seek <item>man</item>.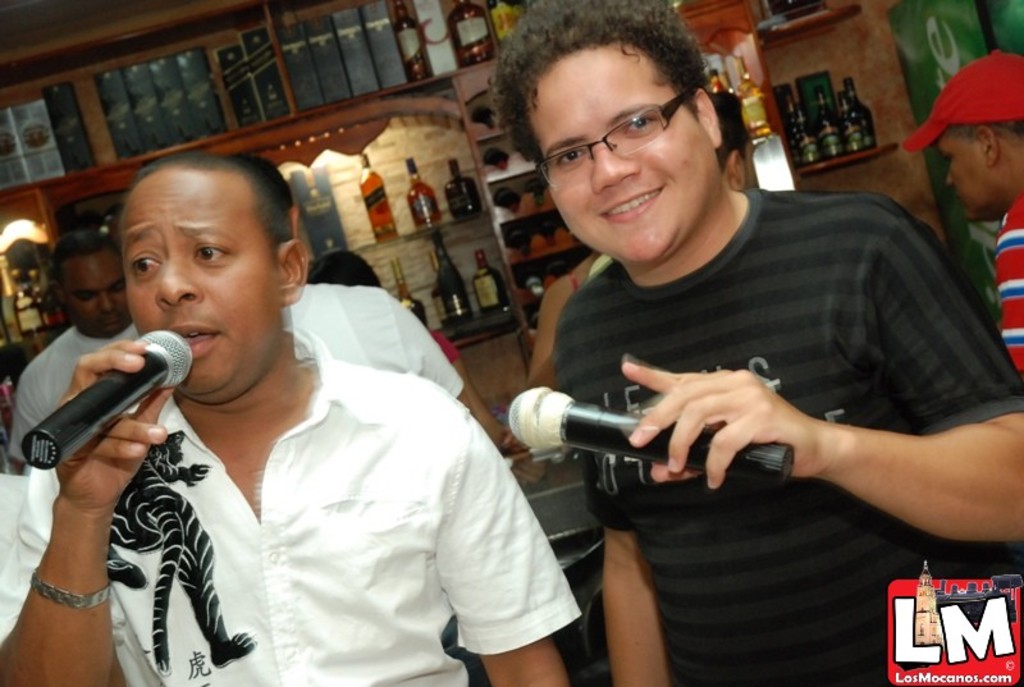
left=40, top=132, right=564, bottom=677.
